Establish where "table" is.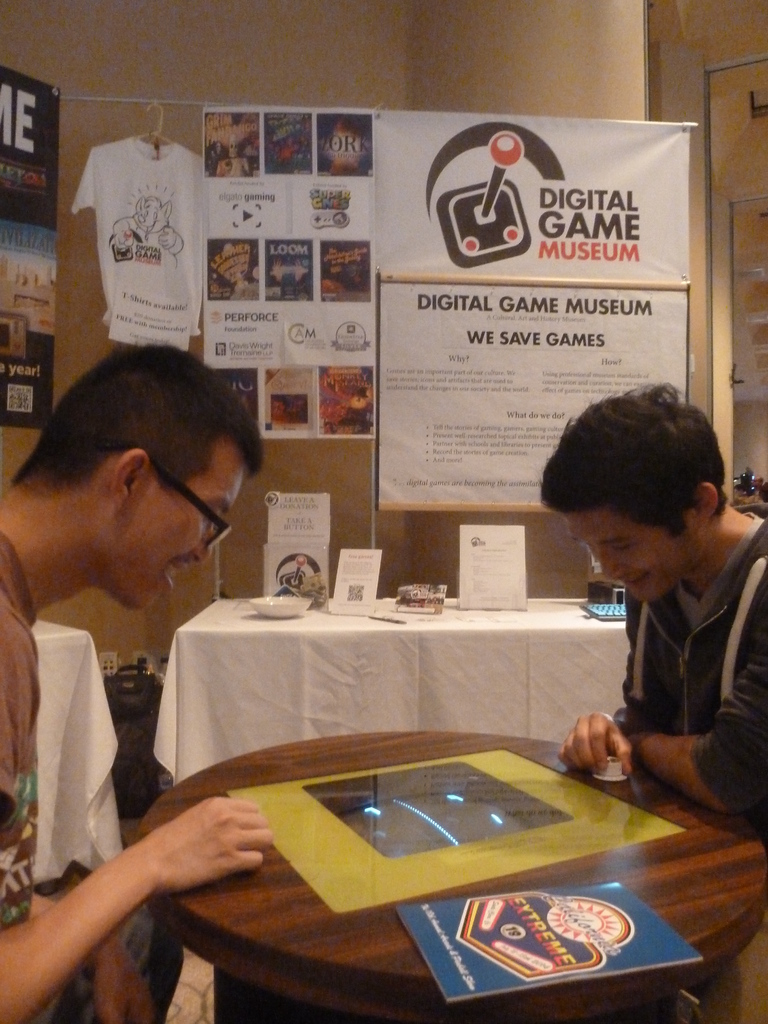
Established at <box>133,725,767,1023</box>.
